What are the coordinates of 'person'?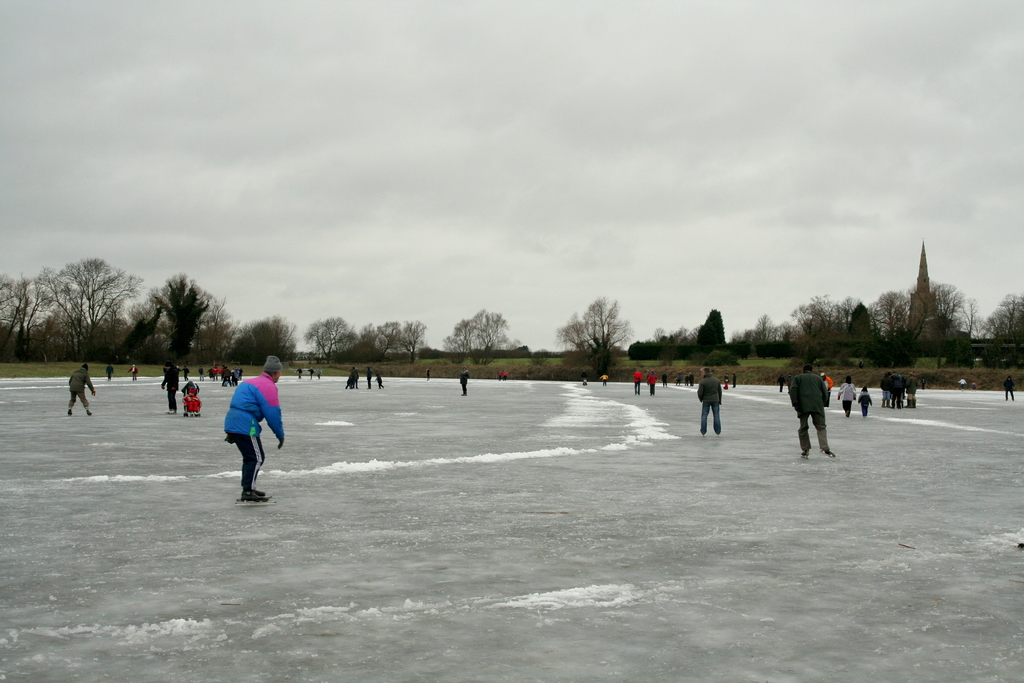
x1=636, y1=373, x2=641, y2=395.
